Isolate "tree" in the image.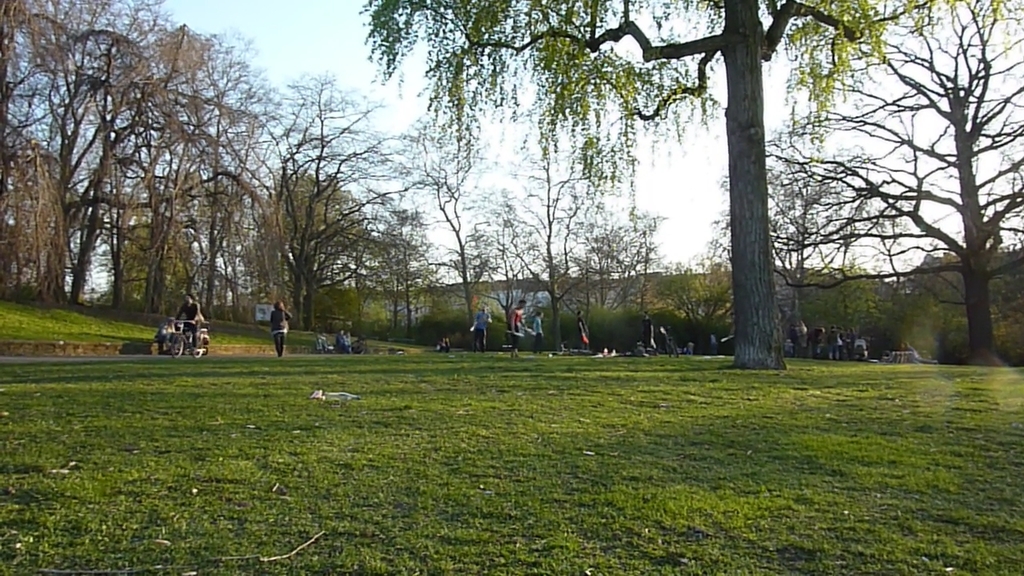
Isolated region: crop(493, 133, 645, 344).
